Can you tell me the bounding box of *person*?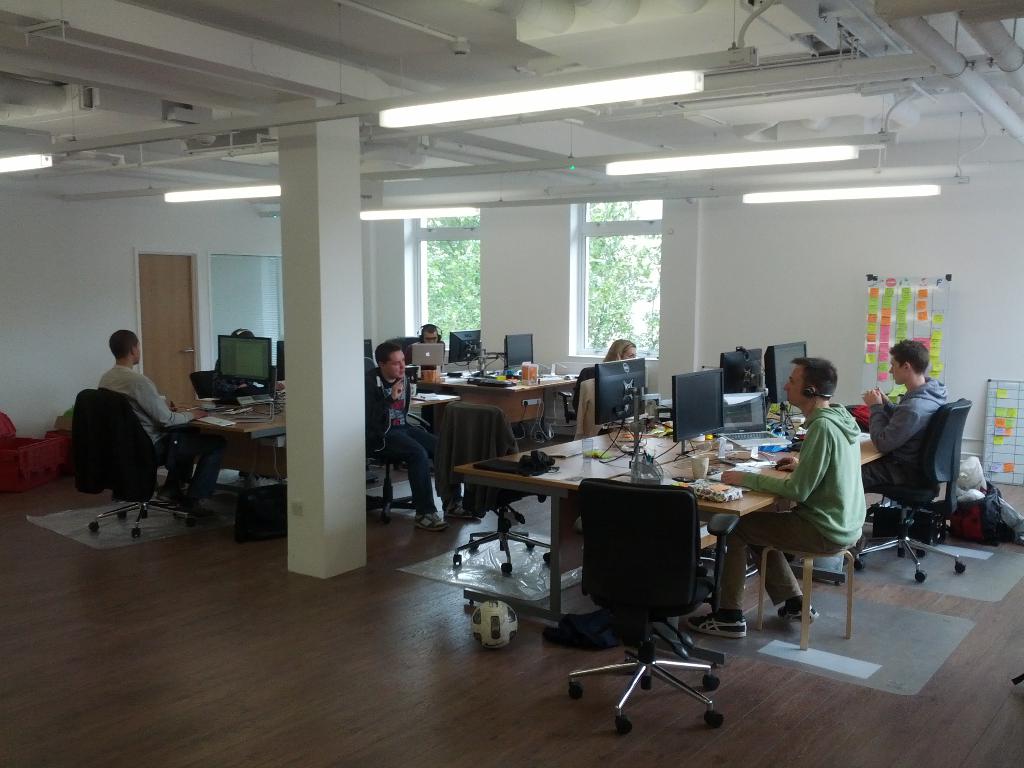
683, 358, 869, 642.
